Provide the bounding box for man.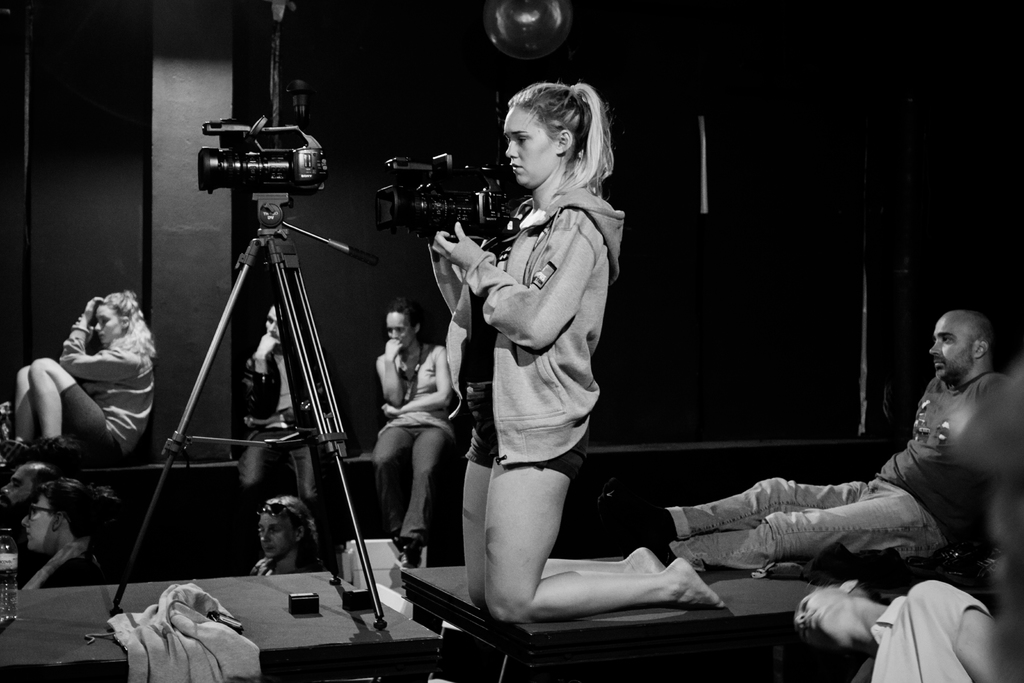
bbox(0, 457, 59, 573).
